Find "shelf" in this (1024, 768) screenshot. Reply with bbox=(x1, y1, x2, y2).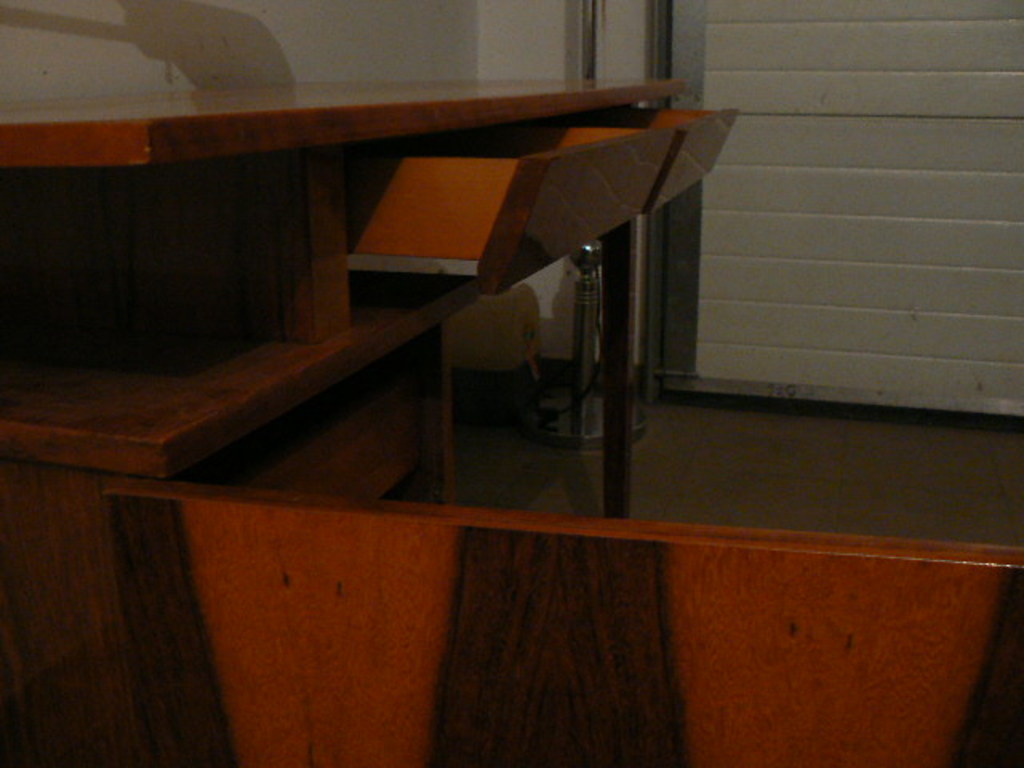
bbox=(0, 366, 1022, 766).
